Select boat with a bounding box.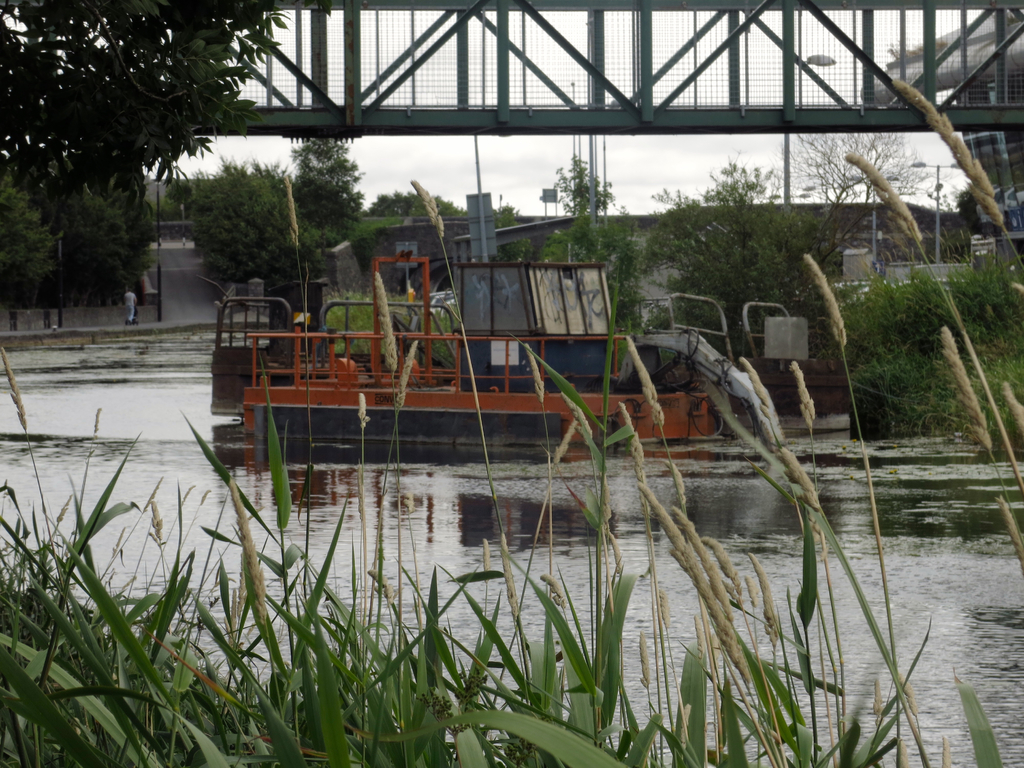
(left=206, top=256, right=735, bottom=438).
